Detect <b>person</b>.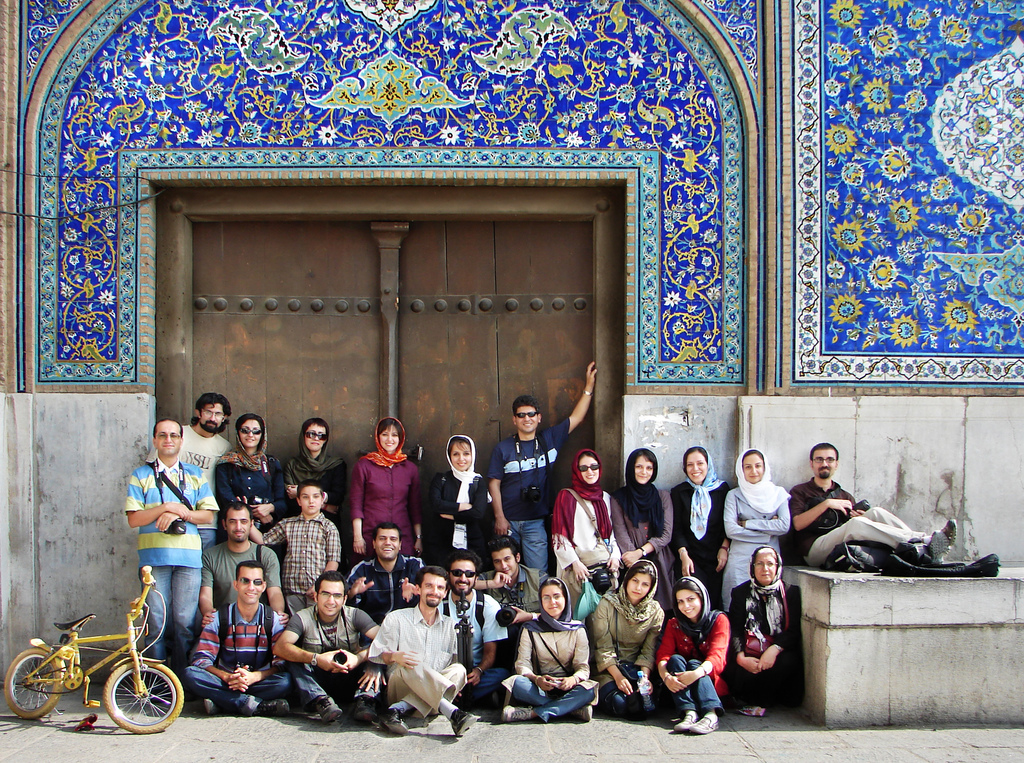
Detected at rect(249, 476, 340, 614).
